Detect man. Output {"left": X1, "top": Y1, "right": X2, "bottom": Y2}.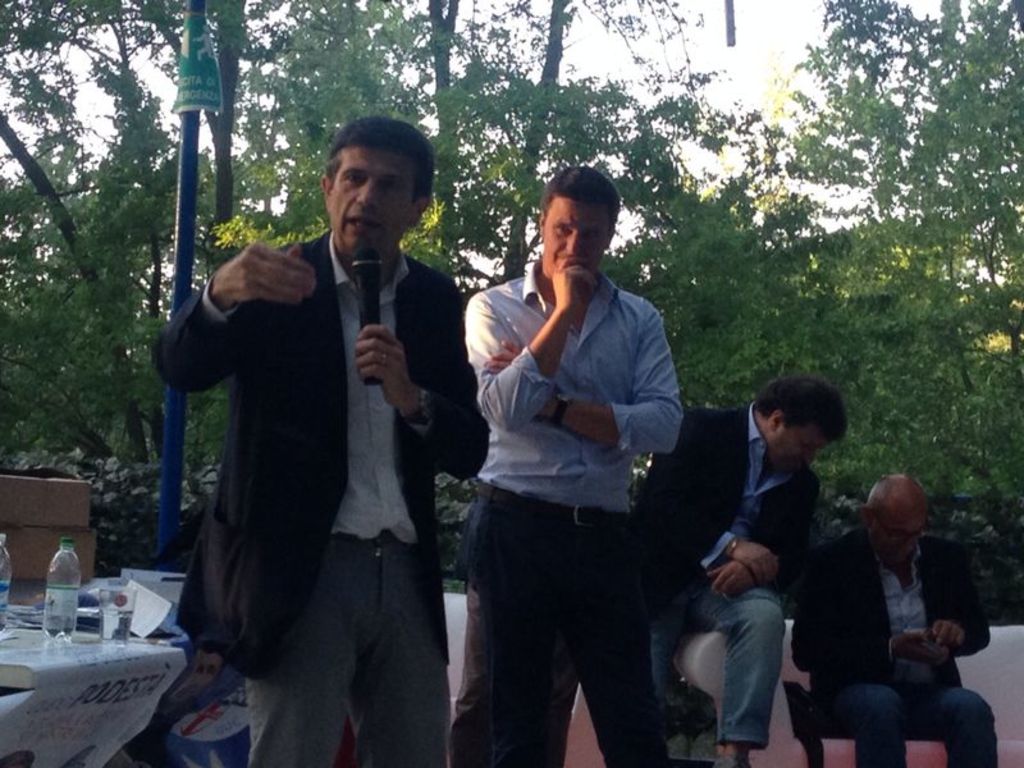
{"left": 449, "top": 165, "right": 678, "bottom": 767}.
